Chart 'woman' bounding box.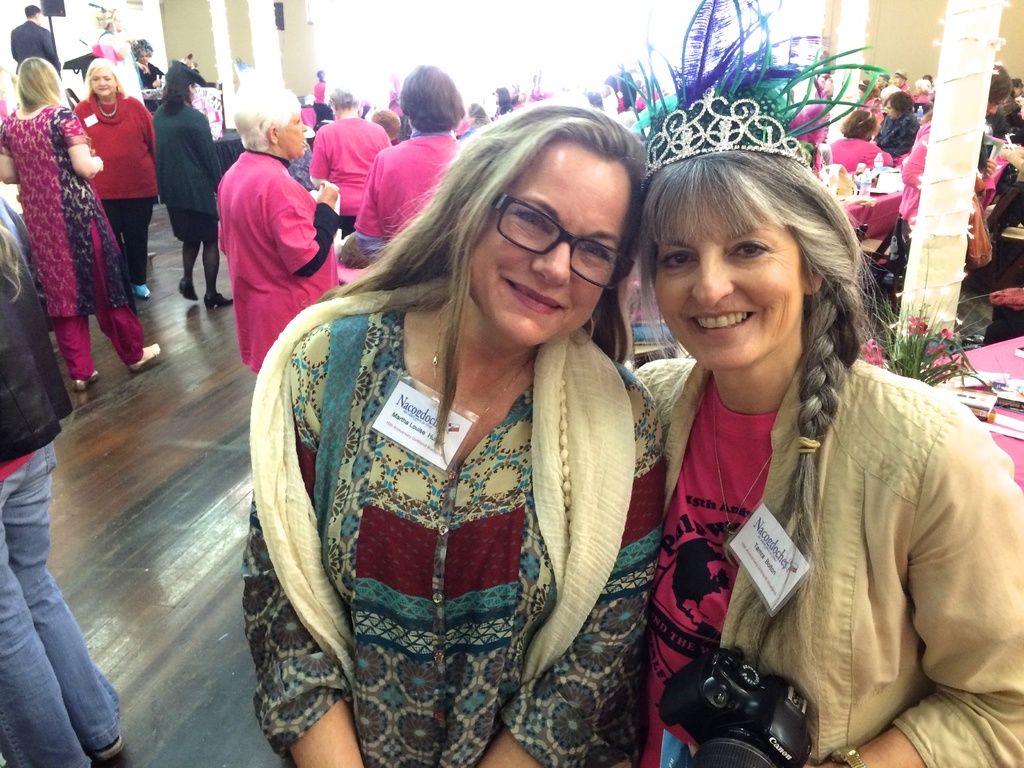
Charted: region(244, 100, 670, 764).
